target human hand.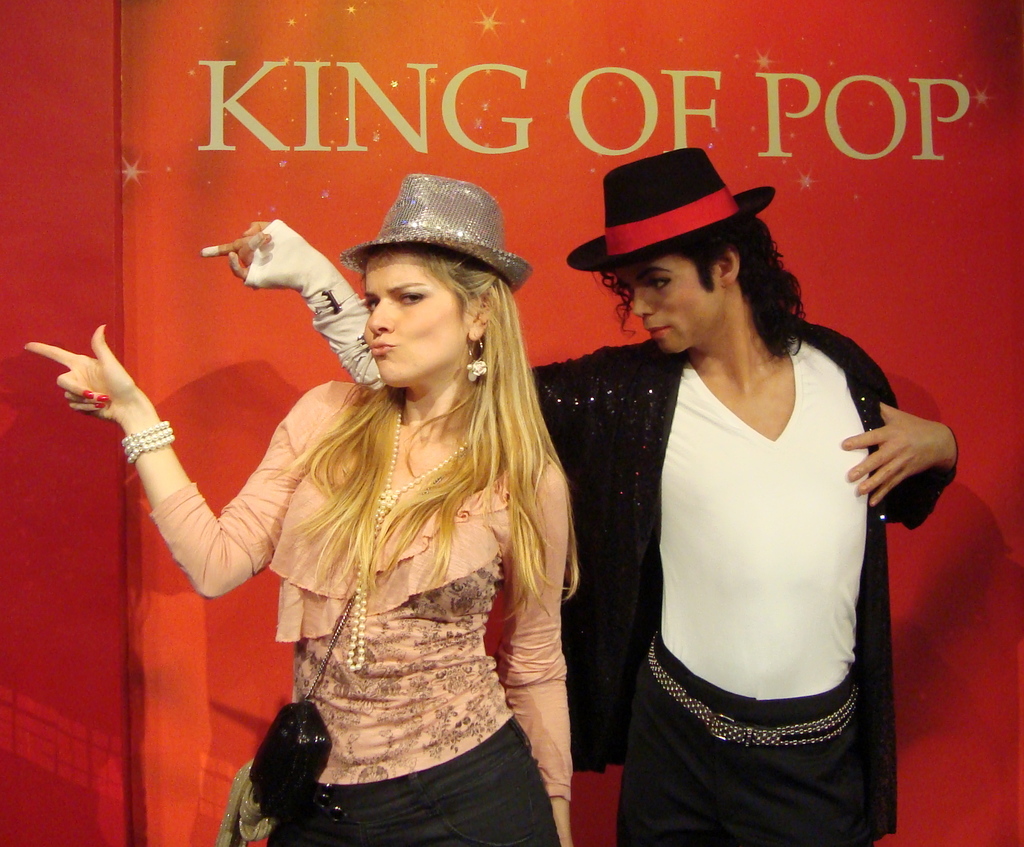
Target region: [27, 325, 159, 435].
